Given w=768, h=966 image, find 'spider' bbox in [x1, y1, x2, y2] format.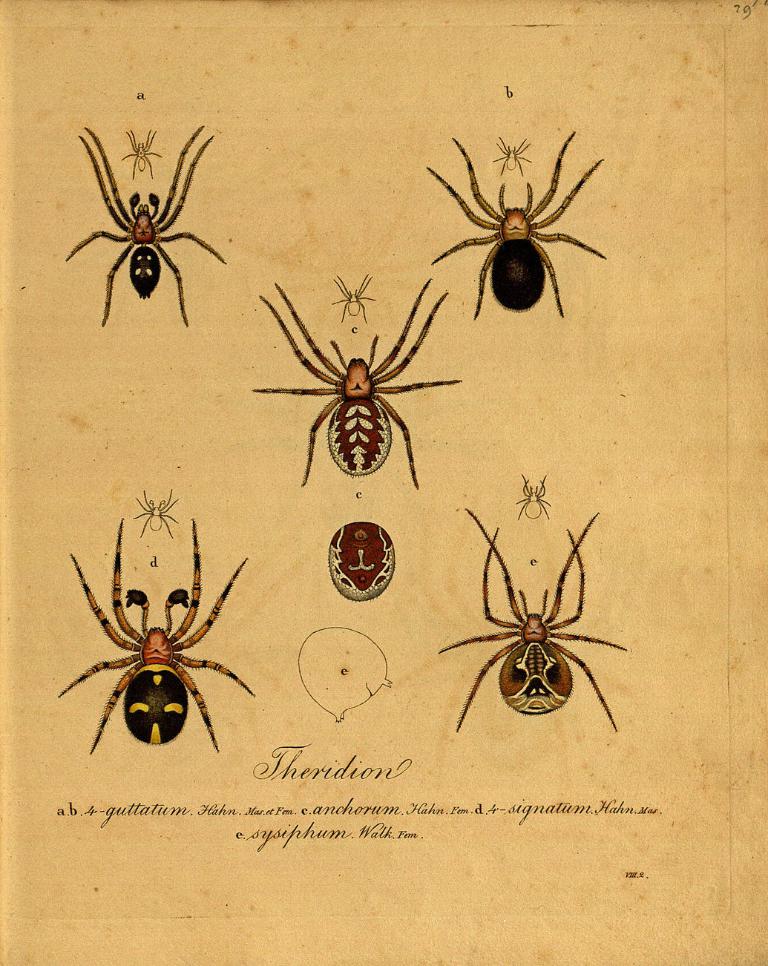
[436, 507, 628, 738].
